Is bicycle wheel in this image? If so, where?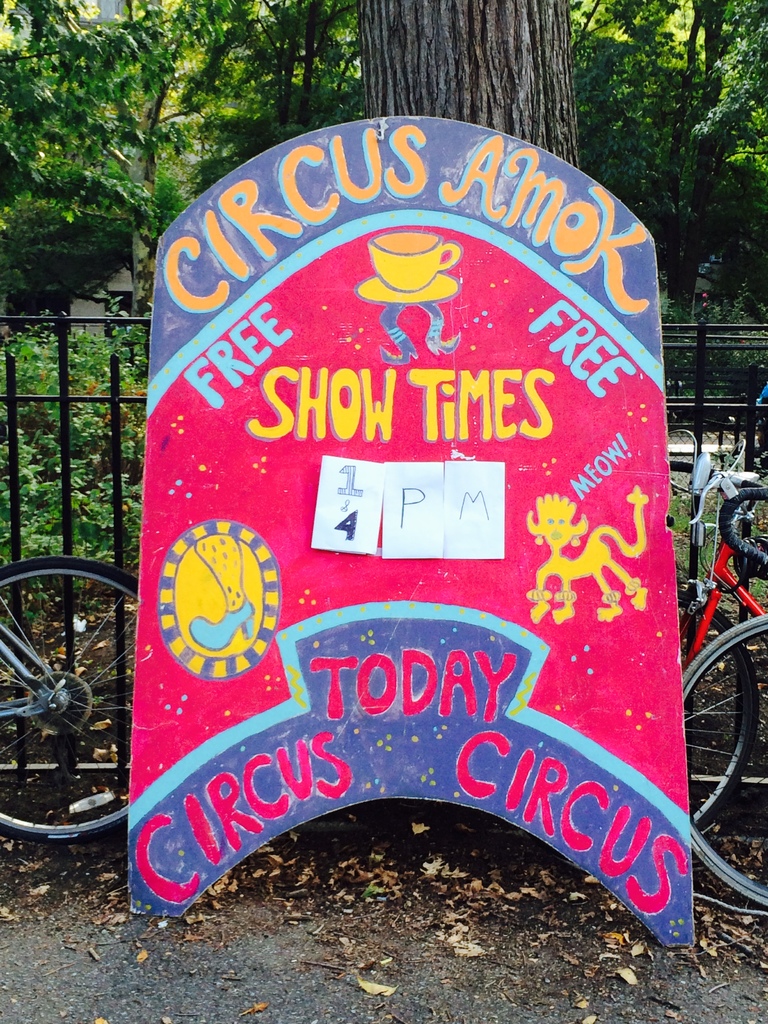
Yes, at [x1=676, y1=588, x2=760, y2=837].
